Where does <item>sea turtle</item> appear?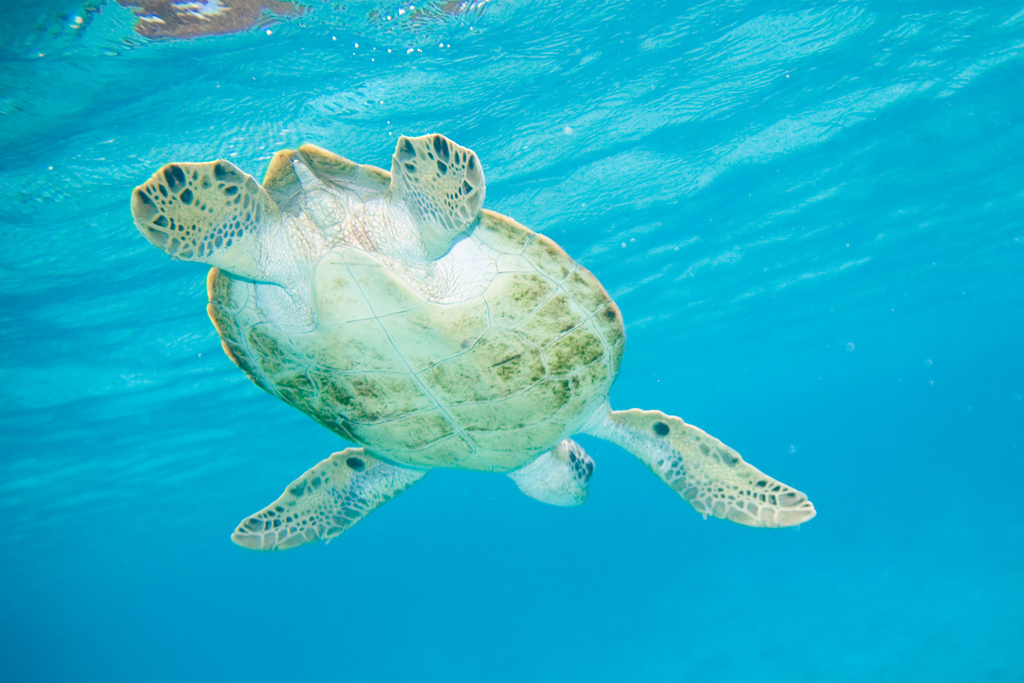
Appears at left=129, top=132, right=821, bottom=556.
